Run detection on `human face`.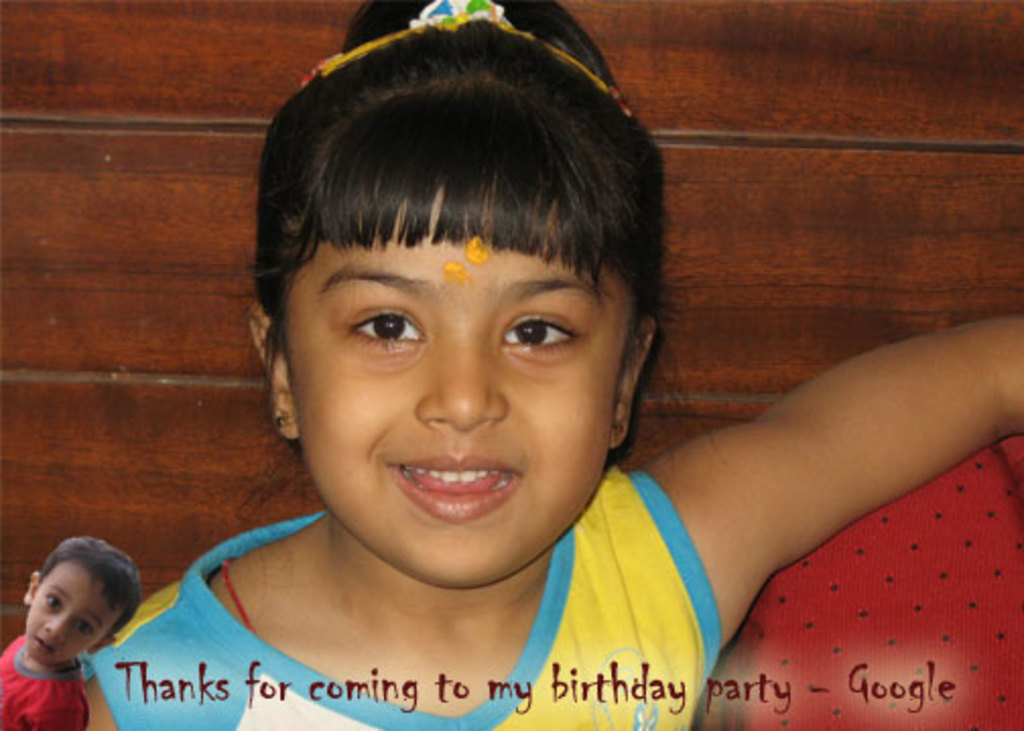
Result: [28, 562, 126, 660].
